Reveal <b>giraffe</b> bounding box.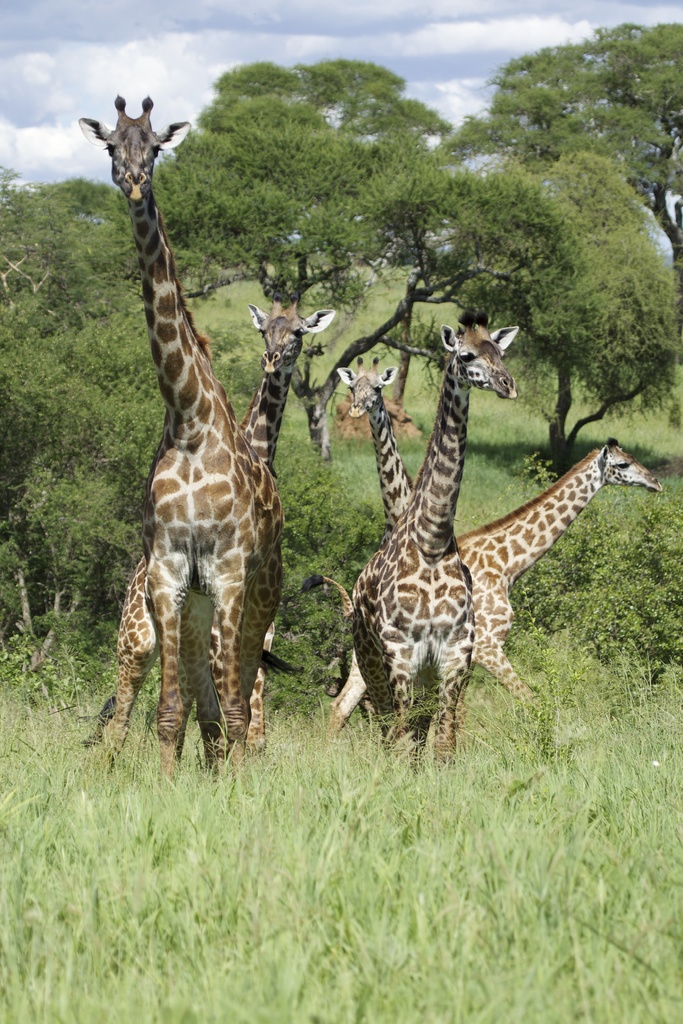
Revealed: 342:355:413:531.
